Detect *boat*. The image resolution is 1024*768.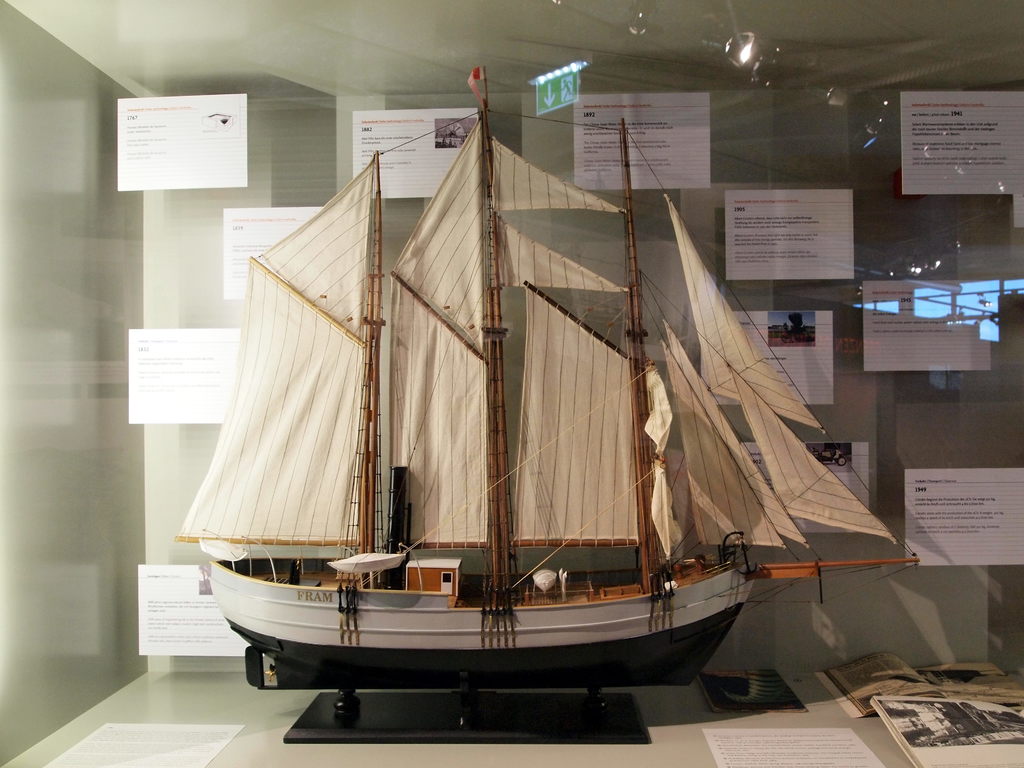
l=123, t=72, r=930, b=758.
